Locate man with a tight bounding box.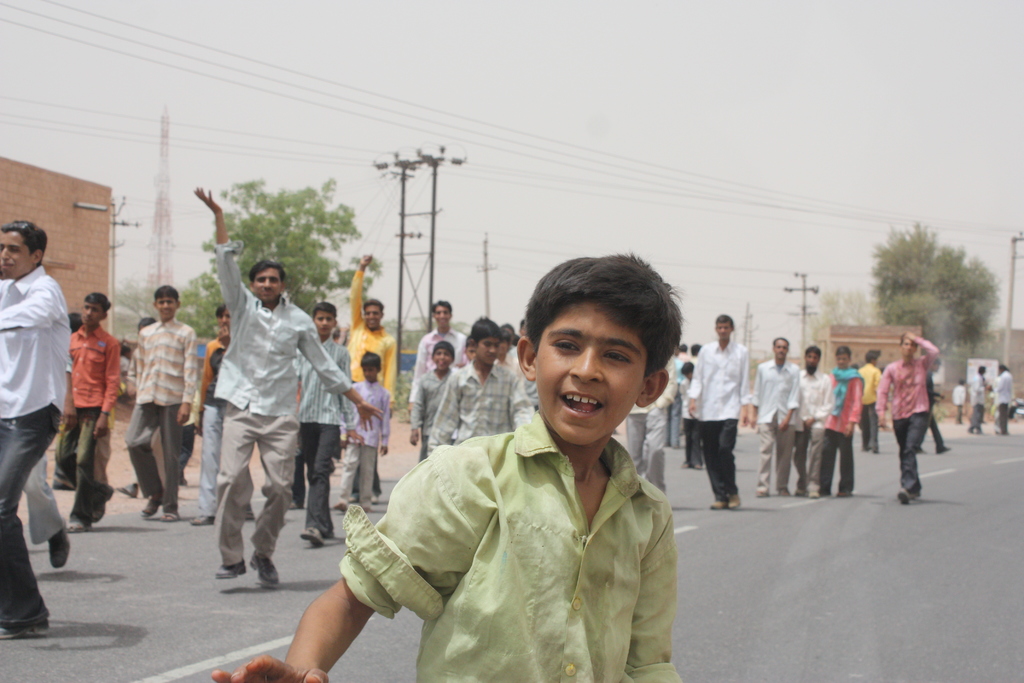
{"x1": 342, "y1": 252, "x2": 394, "y2": 501}.
